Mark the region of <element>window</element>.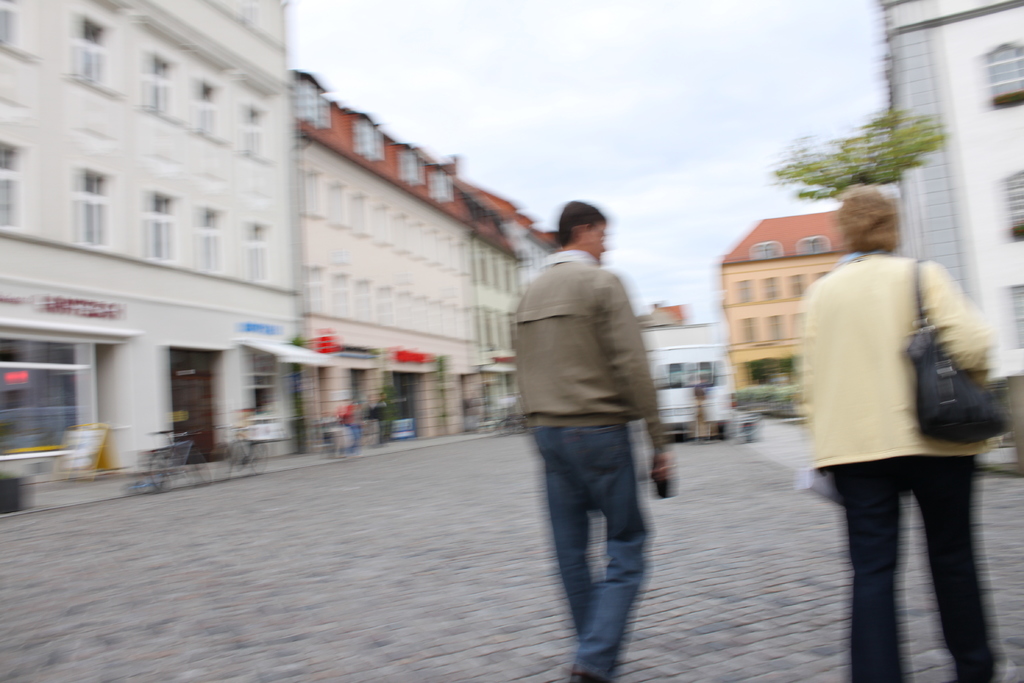
Region: 70:6:111:94.
